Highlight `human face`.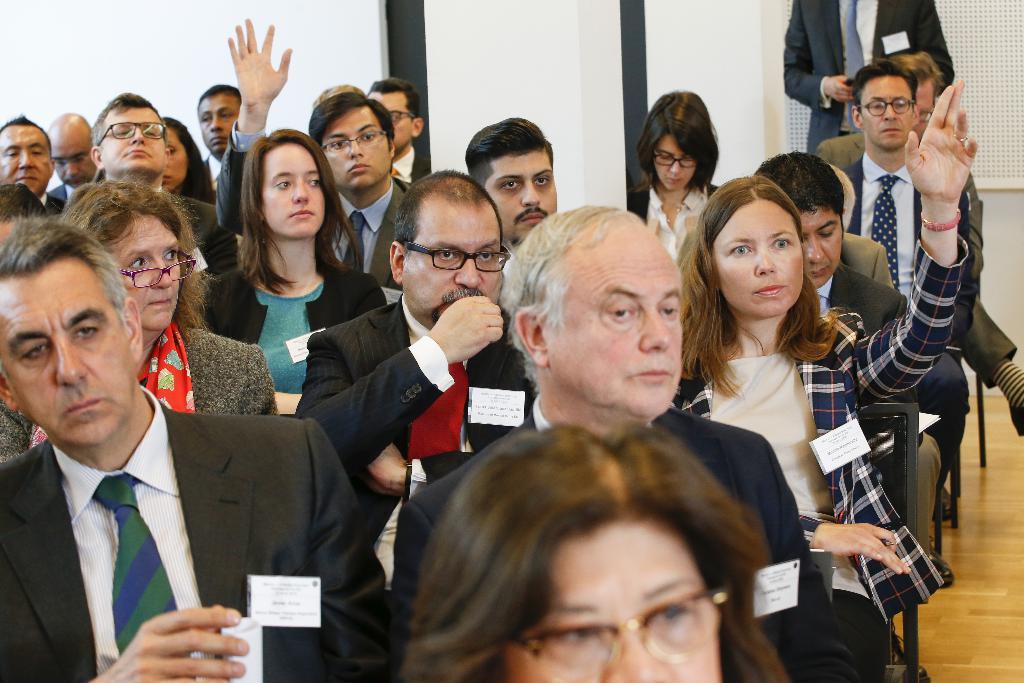
Highlighted region: rect(797, 206, 843, 288).
